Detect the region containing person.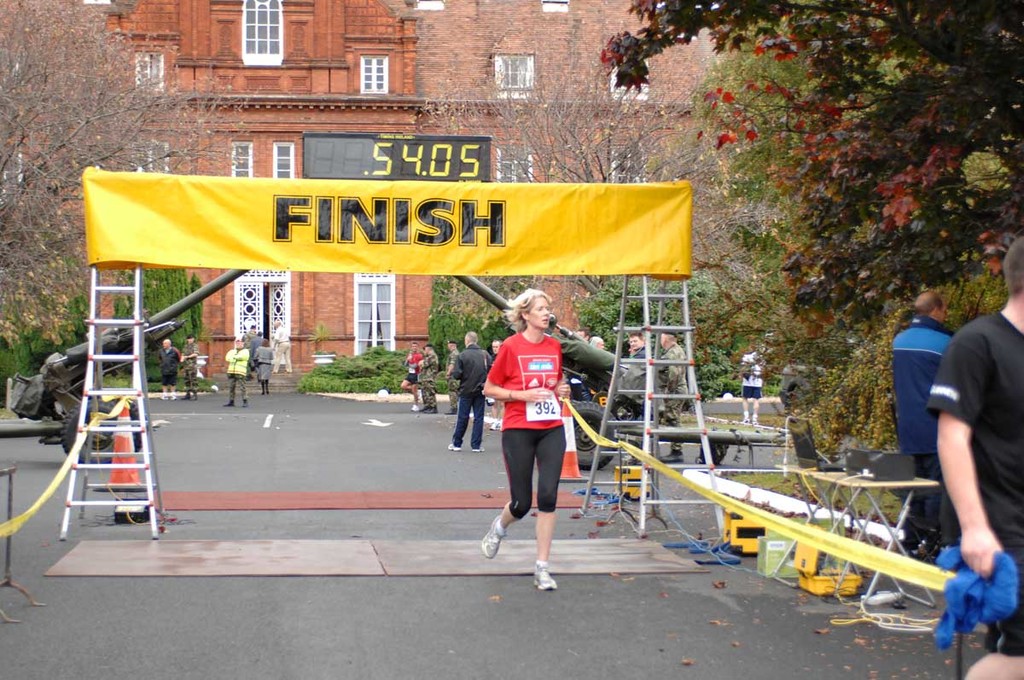
(left=187, top=332, right=201, bottom=398).
